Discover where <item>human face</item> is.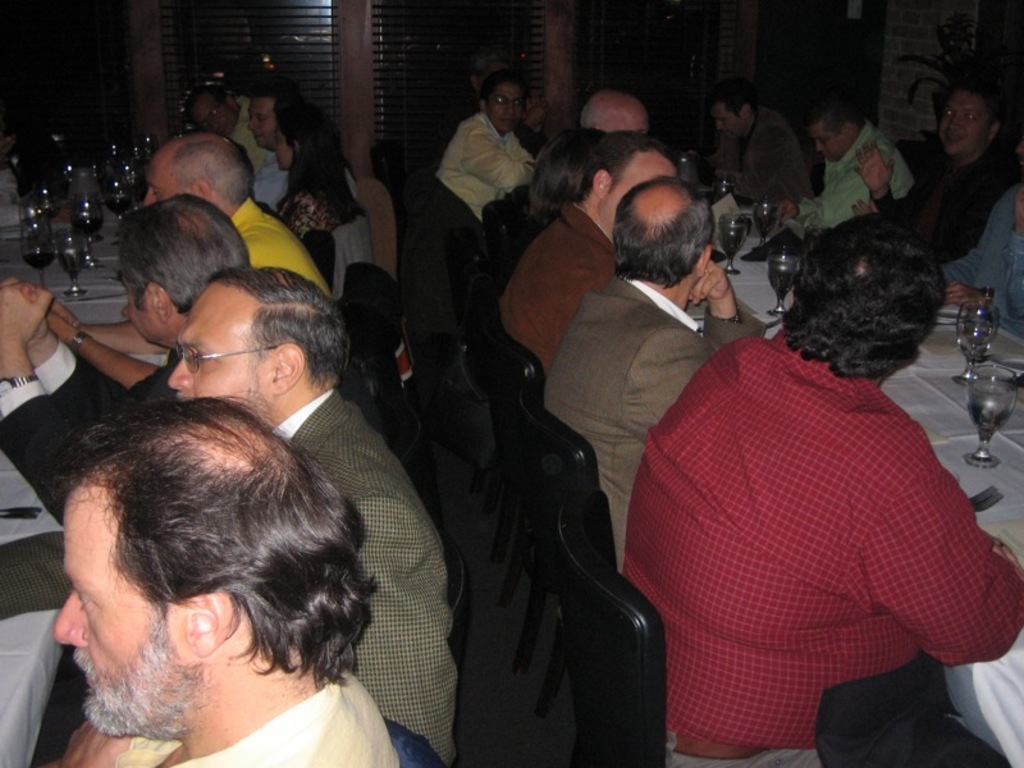
Discovered at bbox(124, 266, 160, 343).
